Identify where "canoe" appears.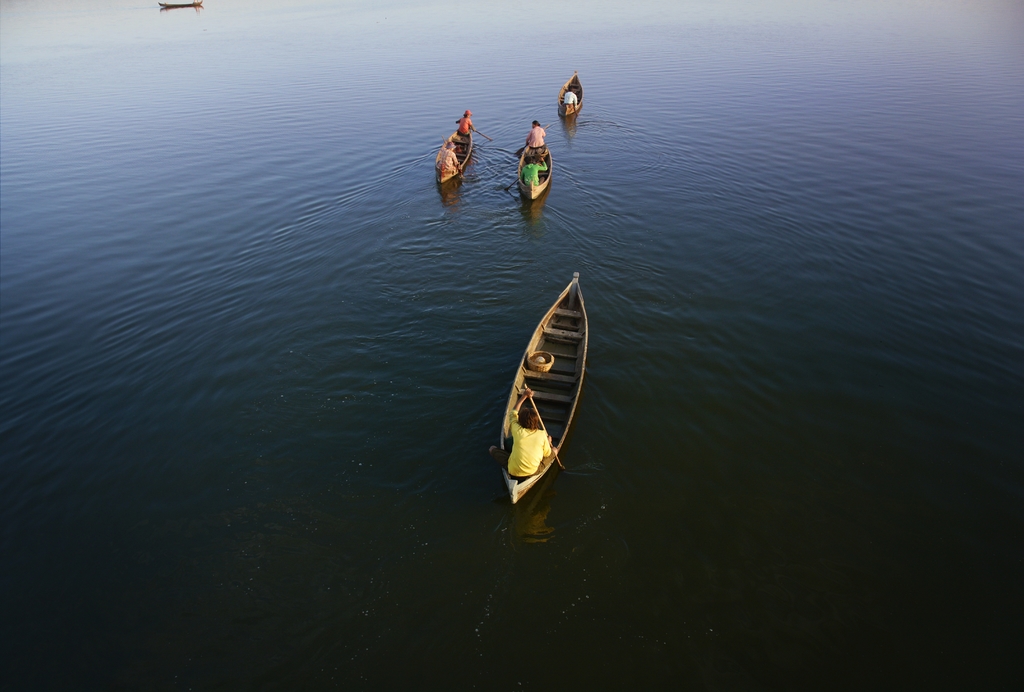
Appears at (435, 125, 477, 184).
